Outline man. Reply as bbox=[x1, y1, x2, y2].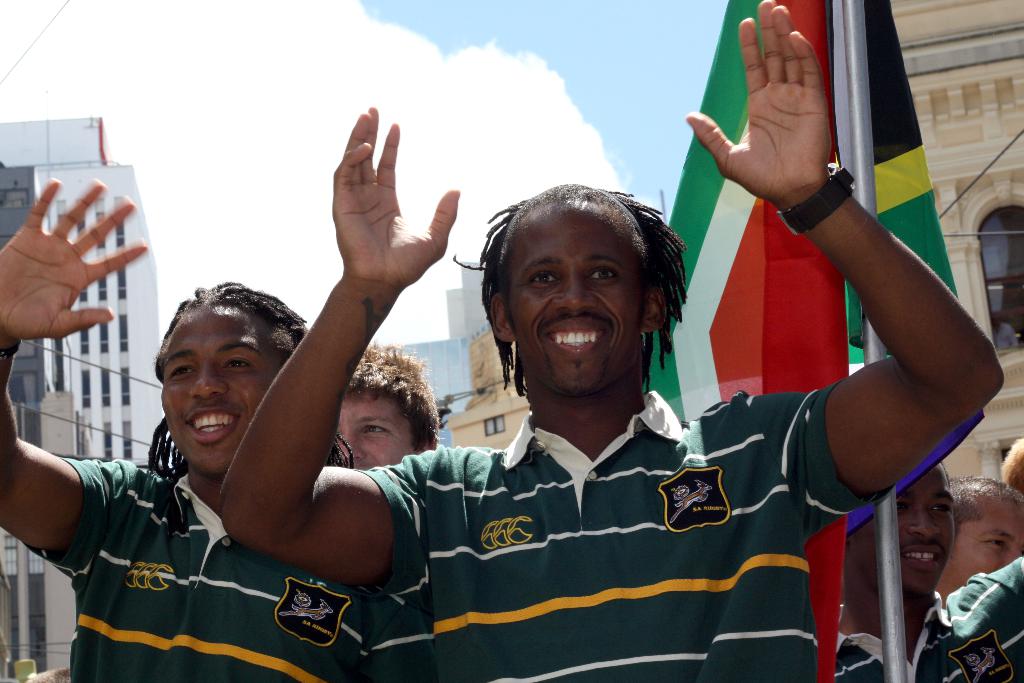
bbox=[0, 178, 439, 682].
